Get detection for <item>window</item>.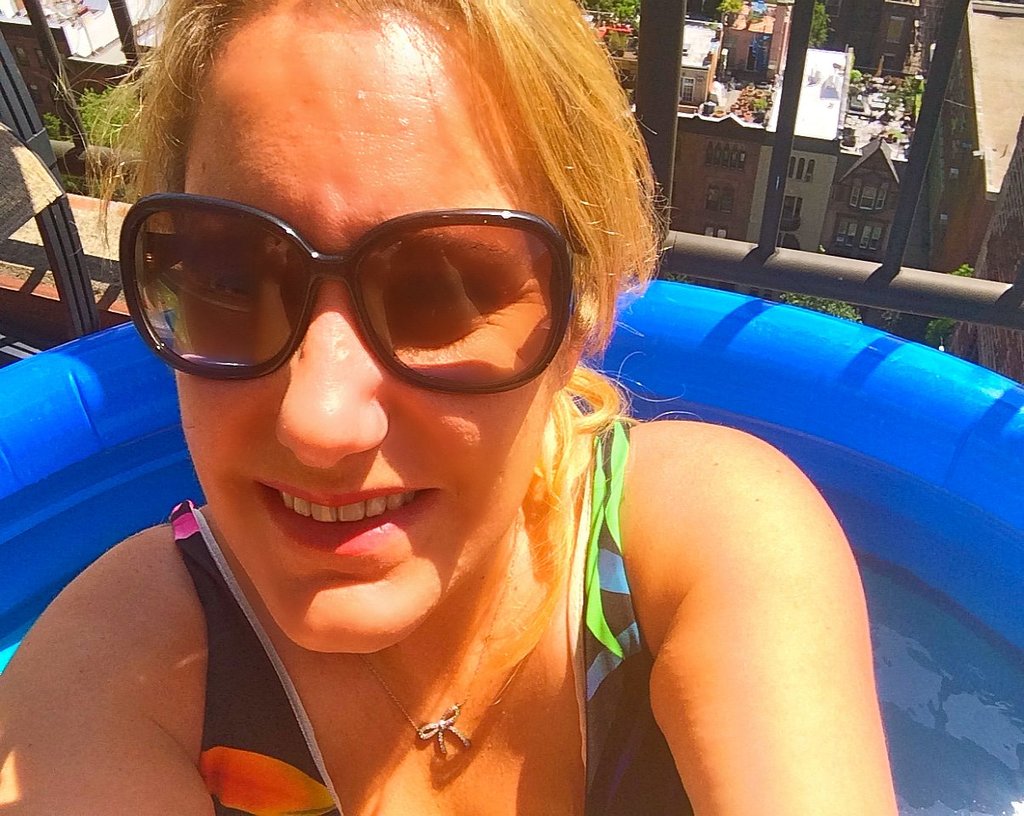
Detection: pyautogui.locateOnScreen(833, 220, 883, 256).
